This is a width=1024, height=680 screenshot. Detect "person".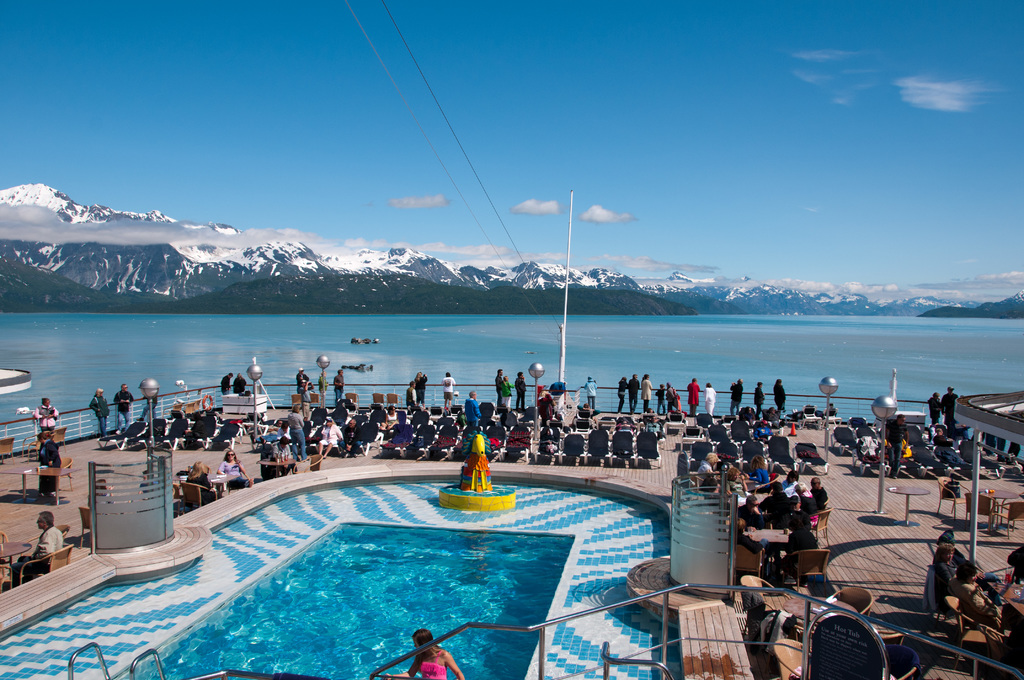
box=[9, 508, 64, 585].
